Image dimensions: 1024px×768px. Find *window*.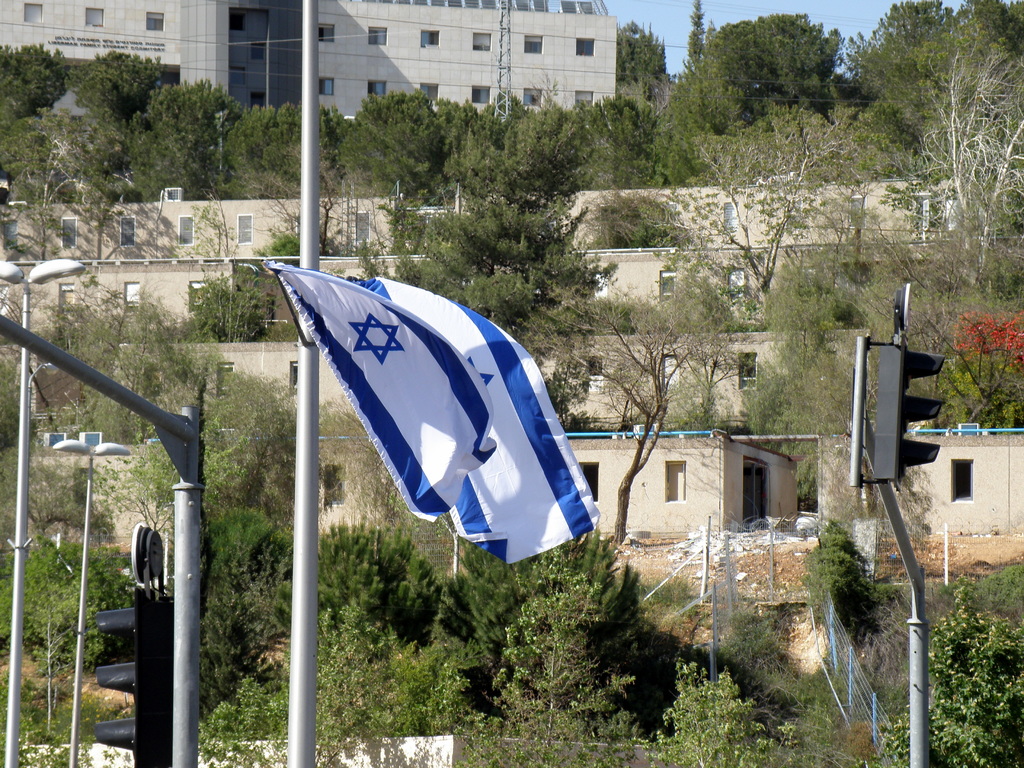
327 467 343 506.
